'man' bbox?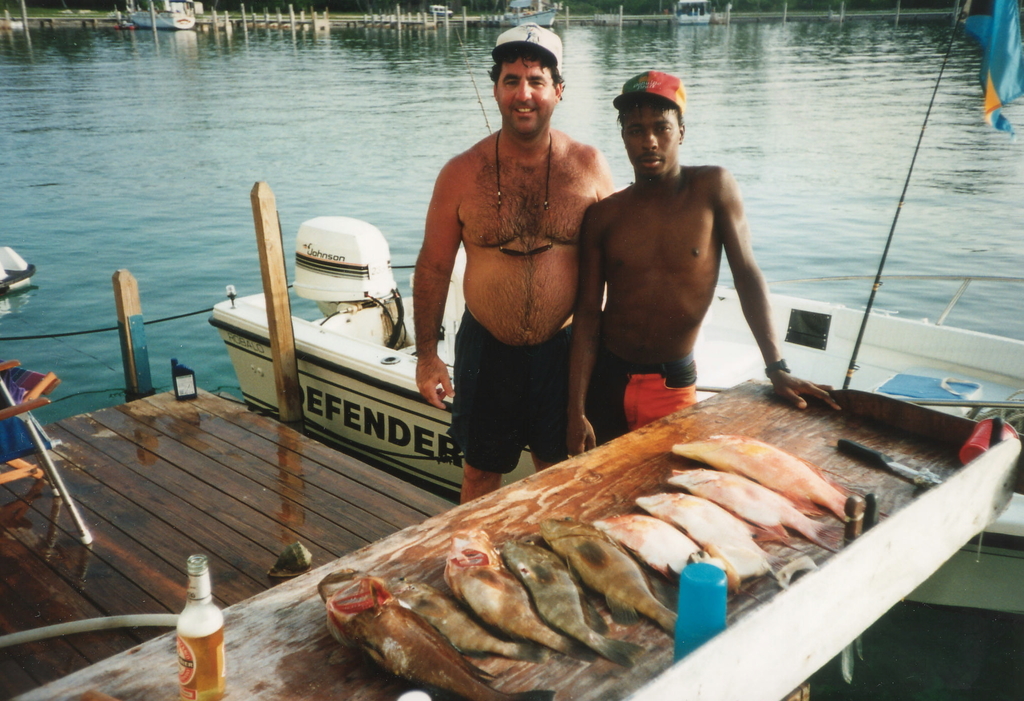
l=414, t=21, r=615, b=500
